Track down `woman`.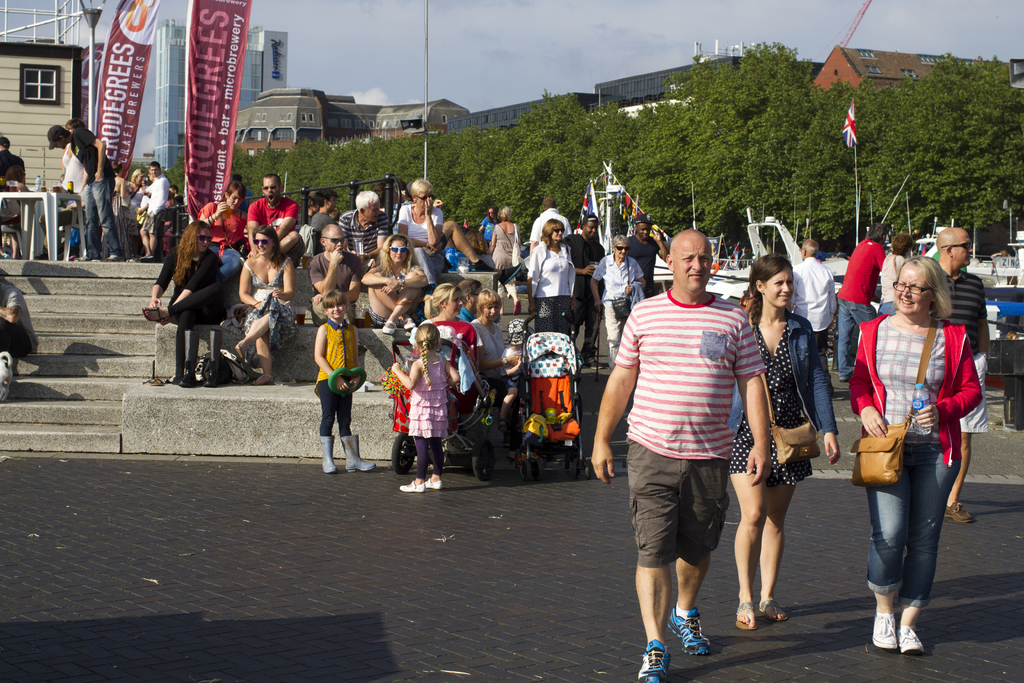
Tracked to 854/231/983/651.
